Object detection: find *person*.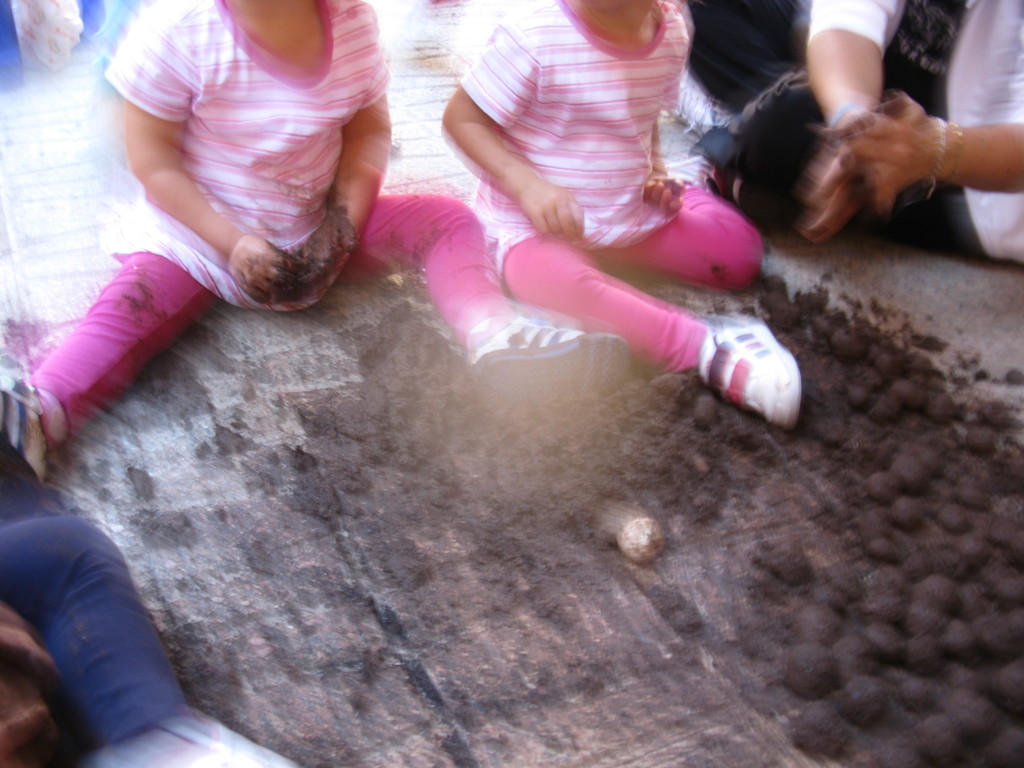
[left=0, top=483, right=298, bottom=767].
